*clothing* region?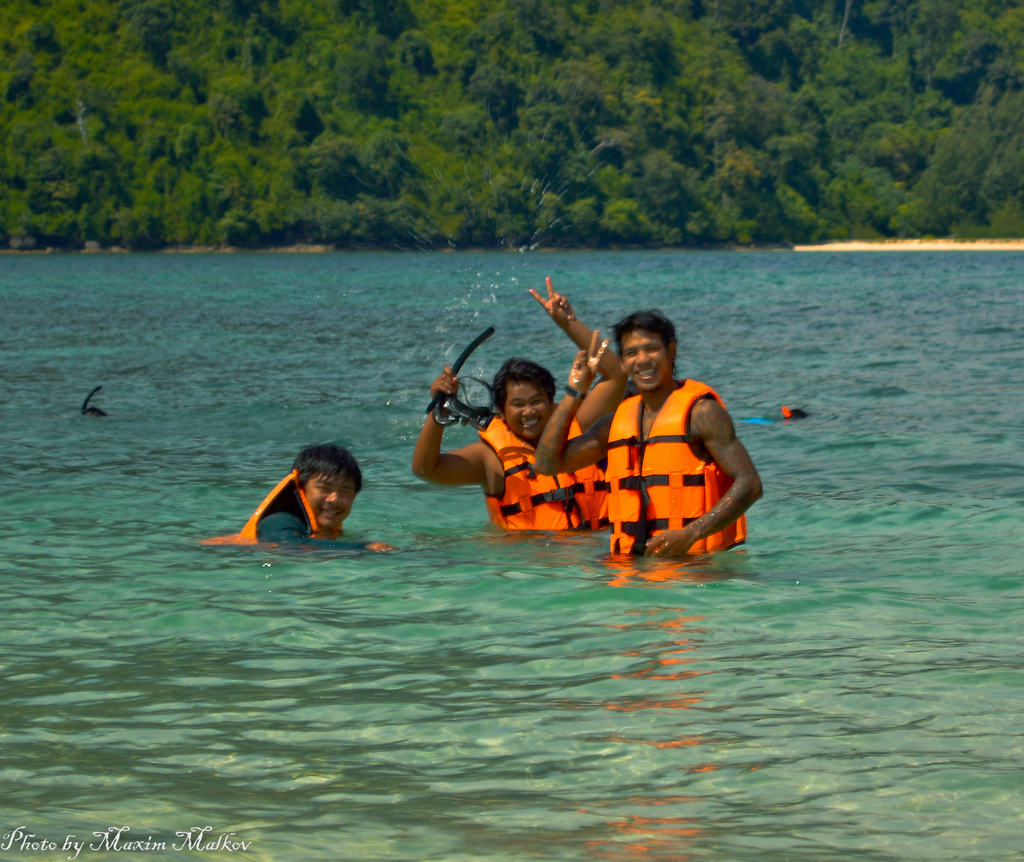
598, 372, 742, 562
